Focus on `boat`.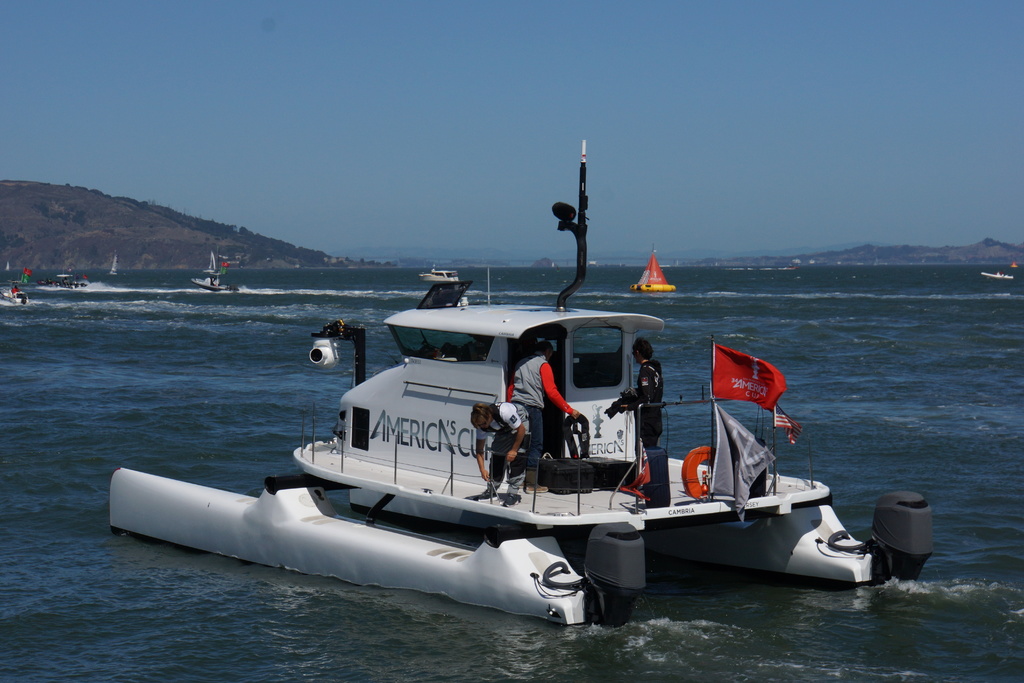
Focused at detection(417, 267, 462, 283).
